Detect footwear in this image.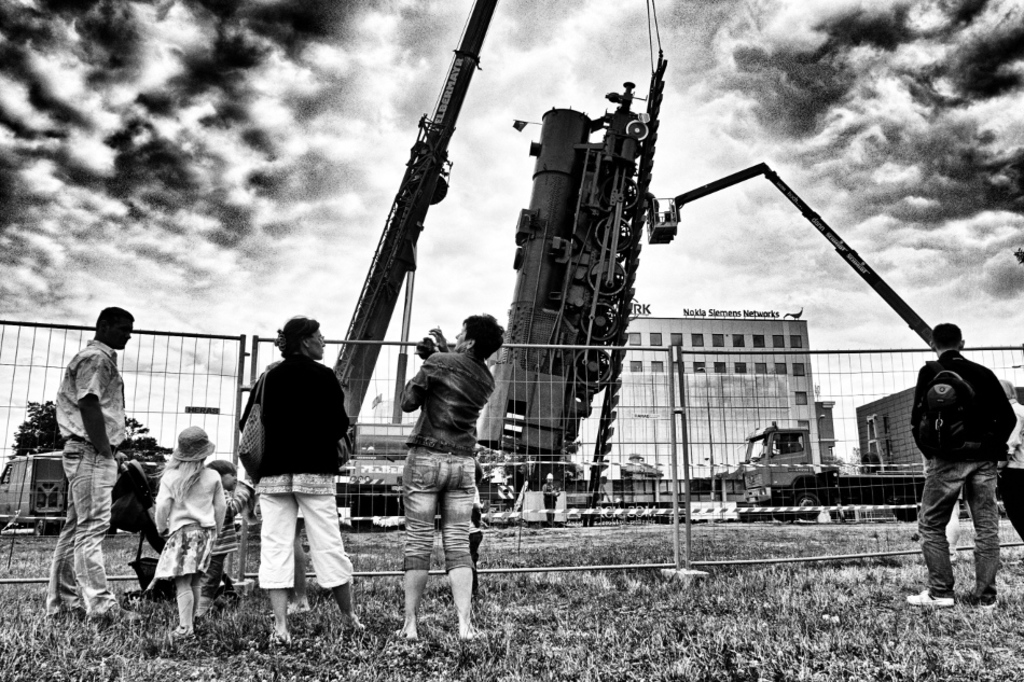
Detection: box=[460, 630, 489, 642].
